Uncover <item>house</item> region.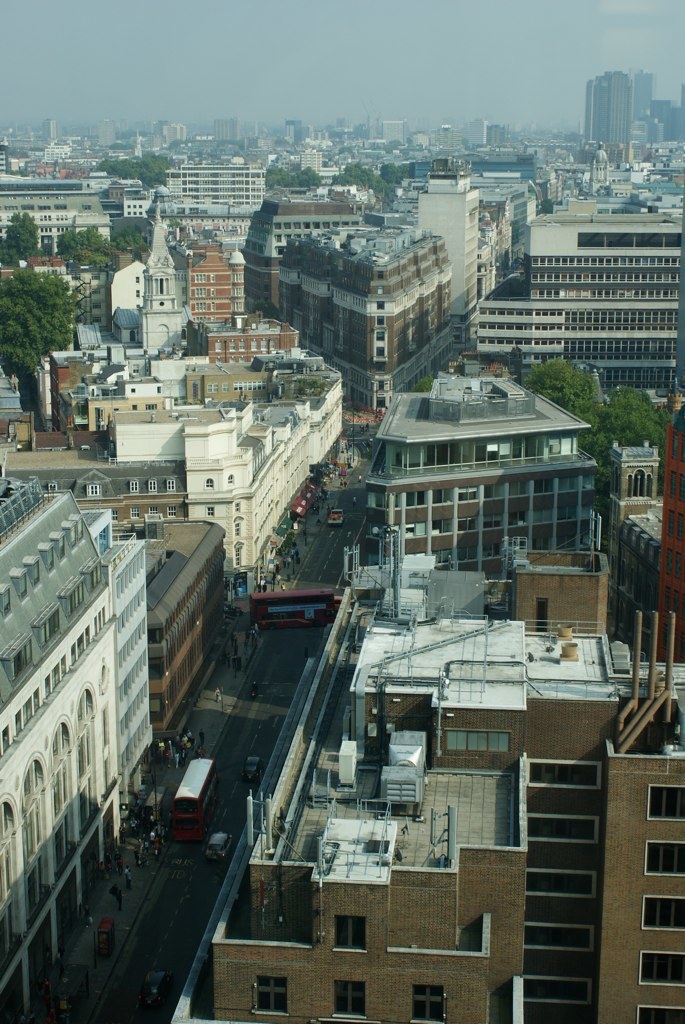
Uncovered: select_region(267, 223, 455, 902).
